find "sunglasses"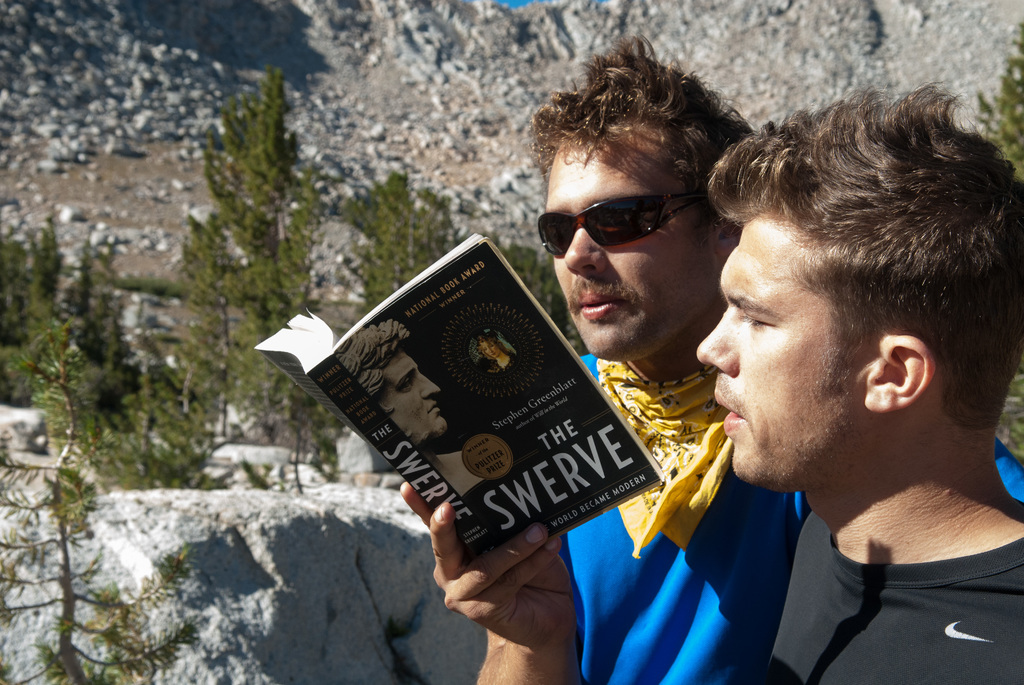
l=538, t=188, r=713, b=258
